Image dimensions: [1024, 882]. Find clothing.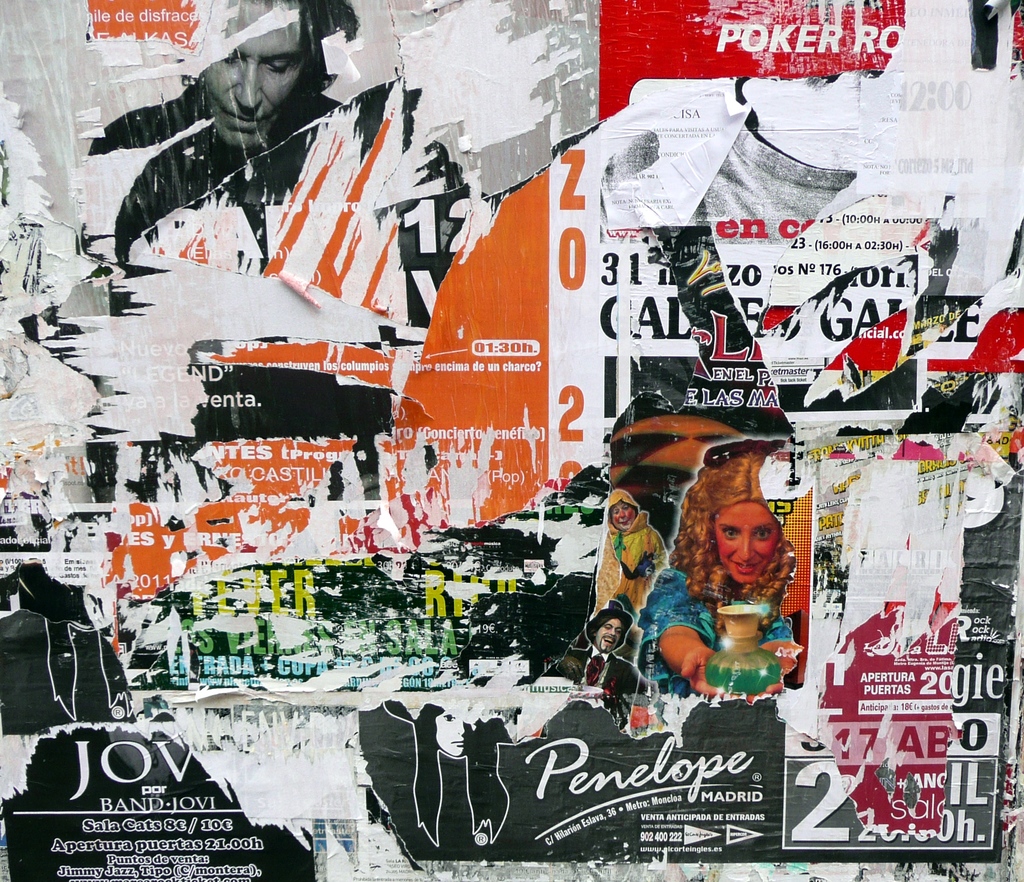
(left=70, top=75, right=419, bottom=282).
